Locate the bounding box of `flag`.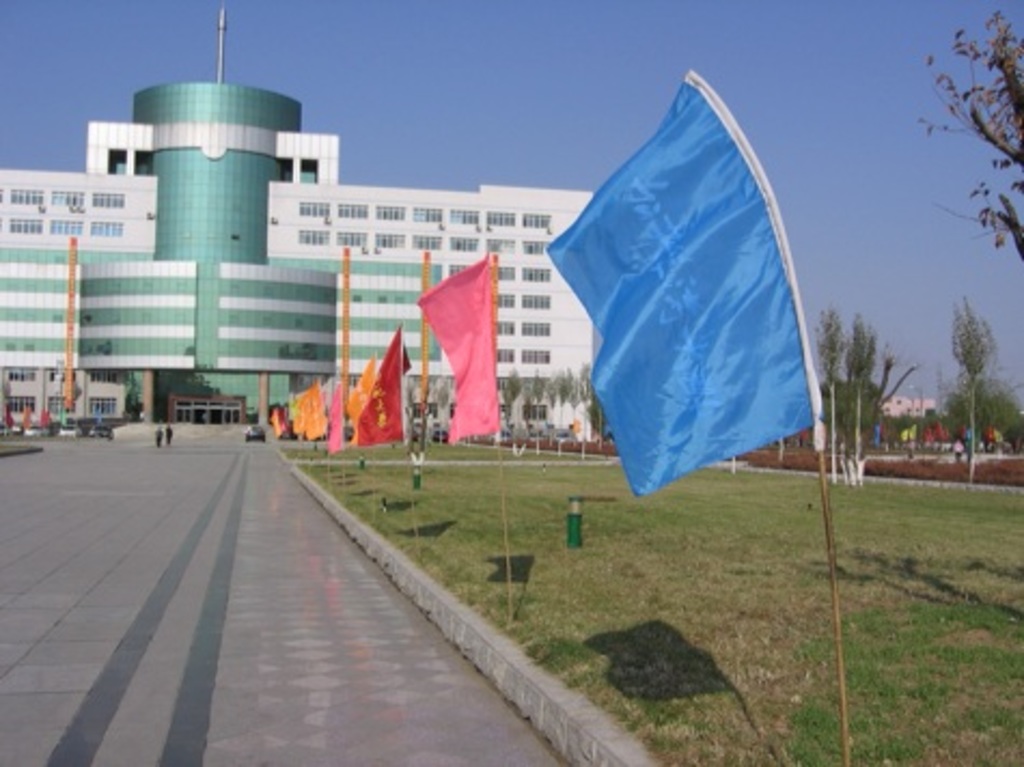
Bounding box: bbox(908, 427, 921, 446).
